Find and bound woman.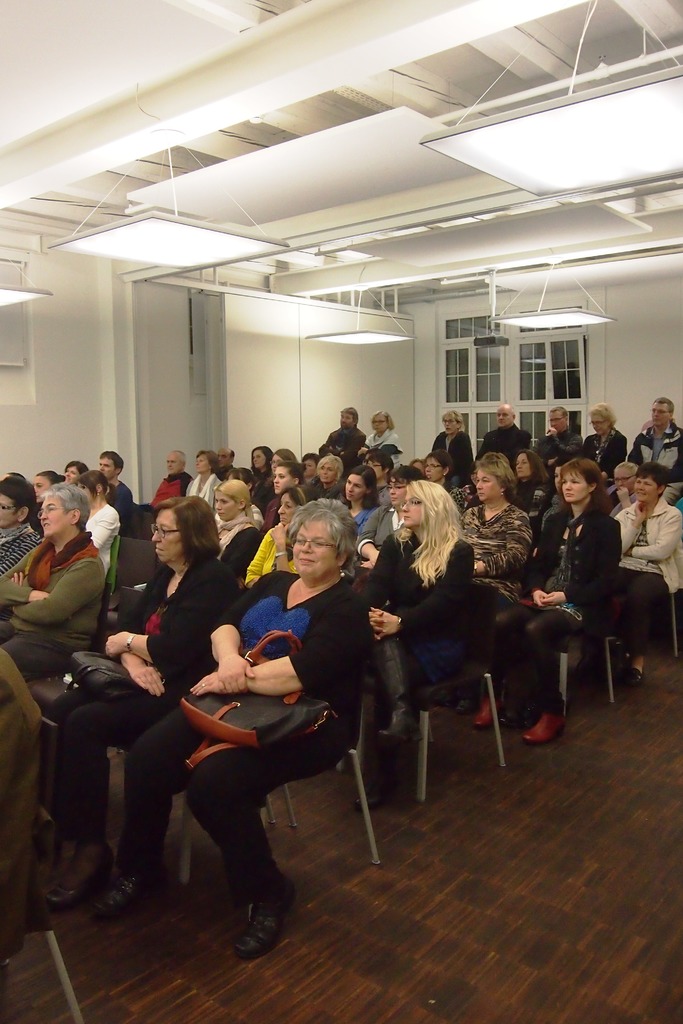
Bound: bbox=[38, 481, 247, 924].
